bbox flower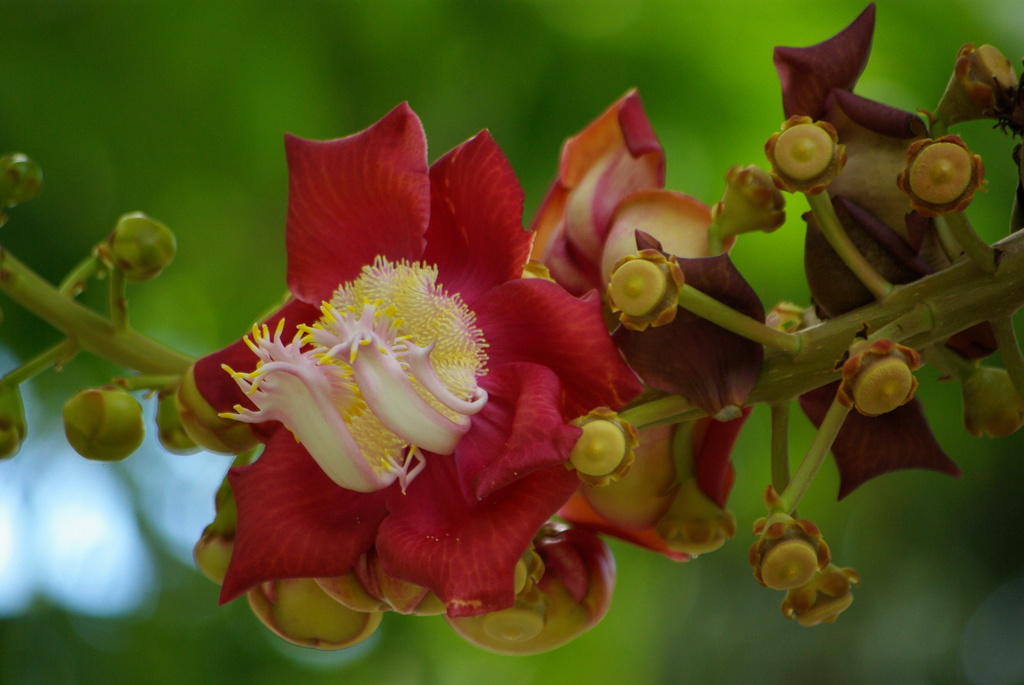
(766, 0, 951, 506)
